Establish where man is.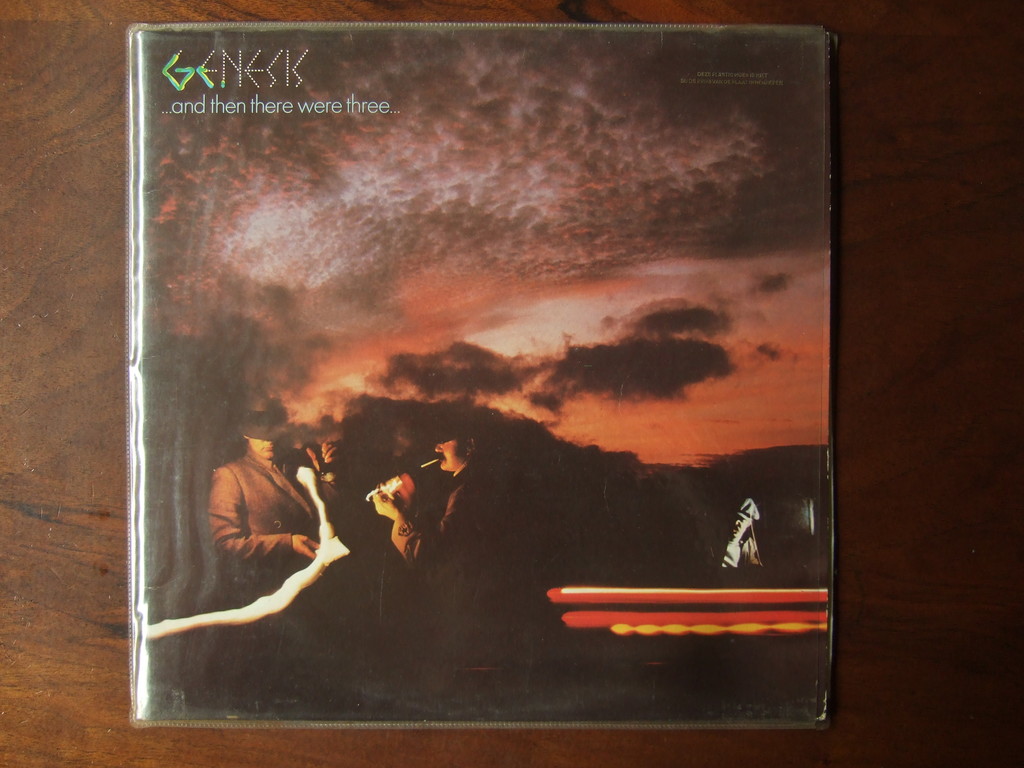
Established at [x1=207, y1=406, x2=323, y2=598].
